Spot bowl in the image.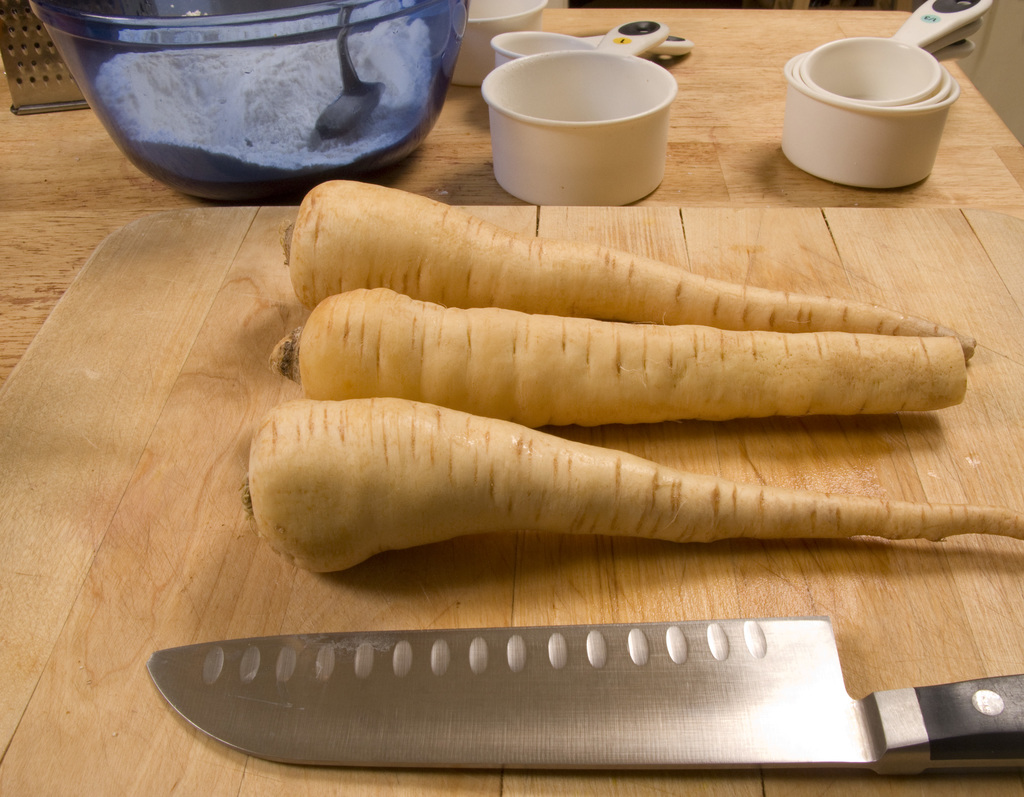
bowl found at (x1=473, y1=21, x2=692, y2=182).
